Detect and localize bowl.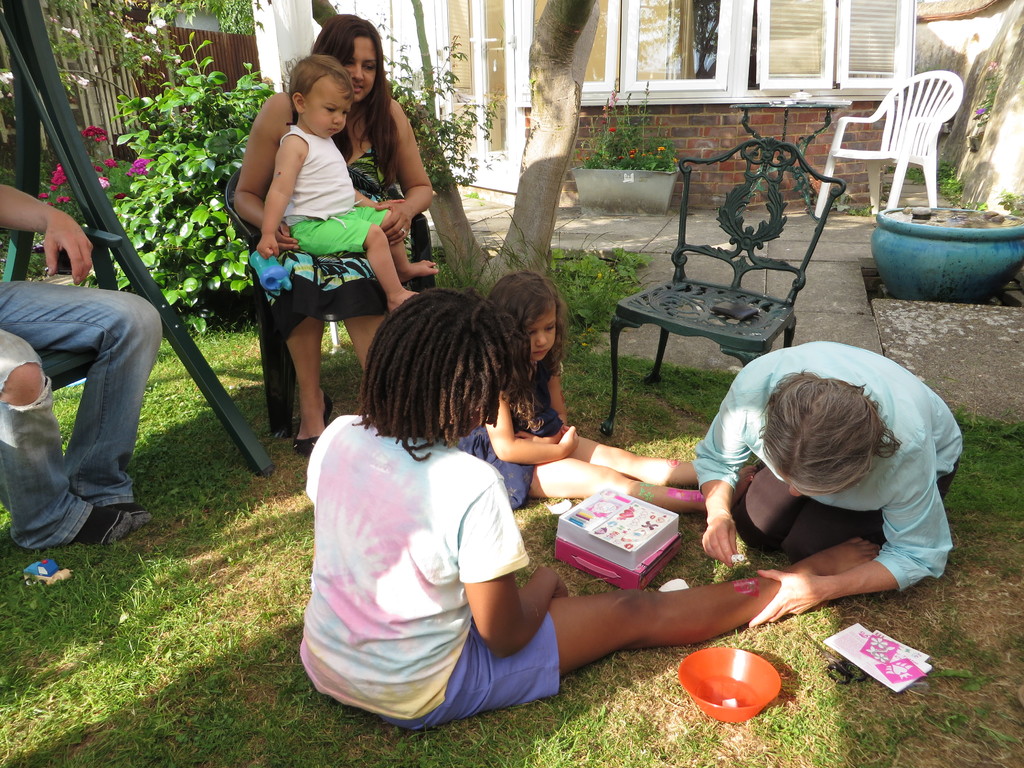
Localized at locate(669, 658, 780, 725).
